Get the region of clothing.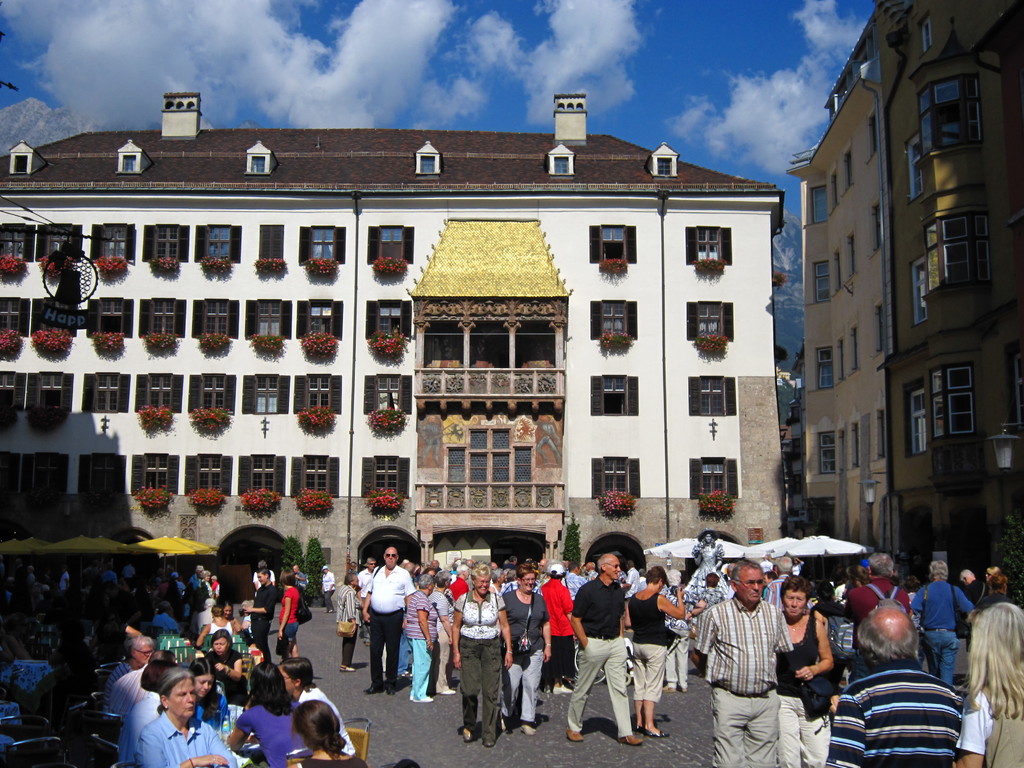
box(963, 579, 991, 648).
